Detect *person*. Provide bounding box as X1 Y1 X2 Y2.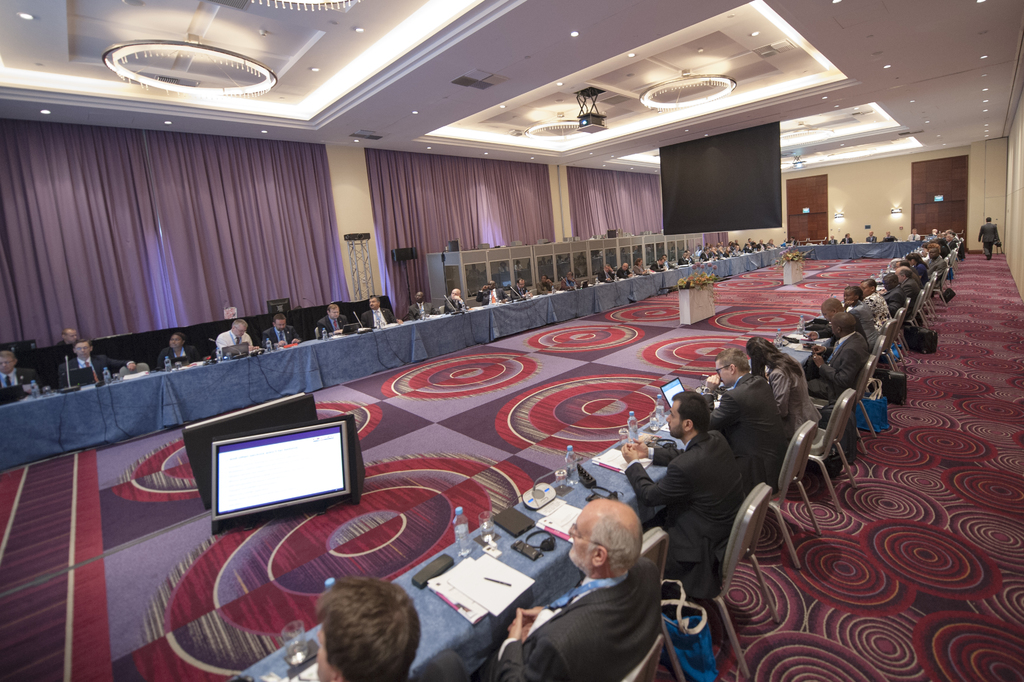
979 217 1002 260.
